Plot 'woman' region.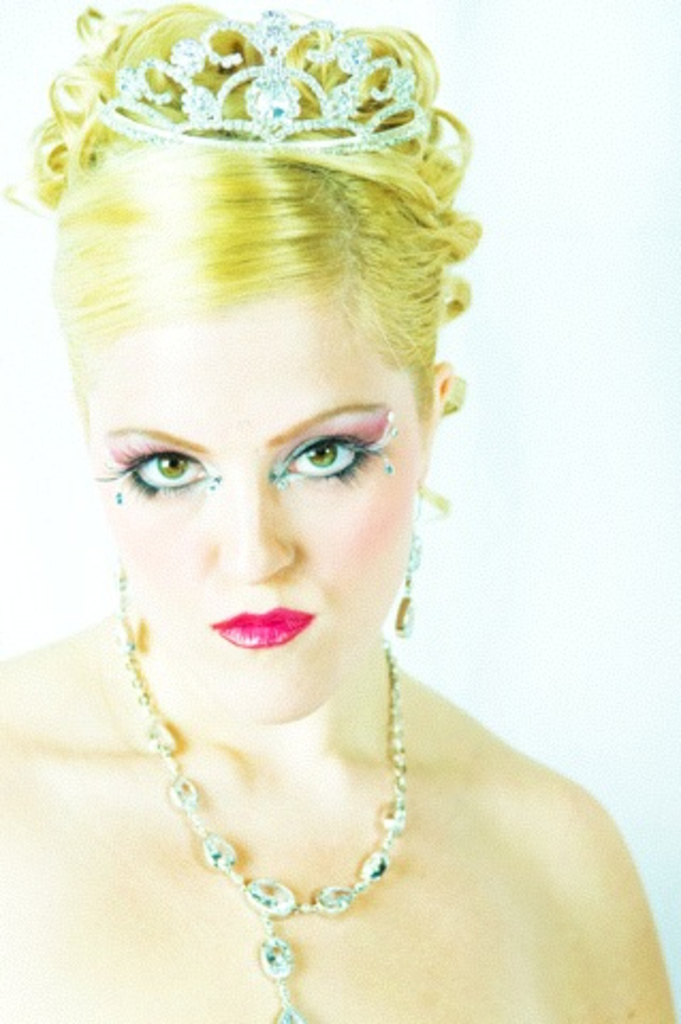
Plotted at box=[26, 64, 619, 1005].
